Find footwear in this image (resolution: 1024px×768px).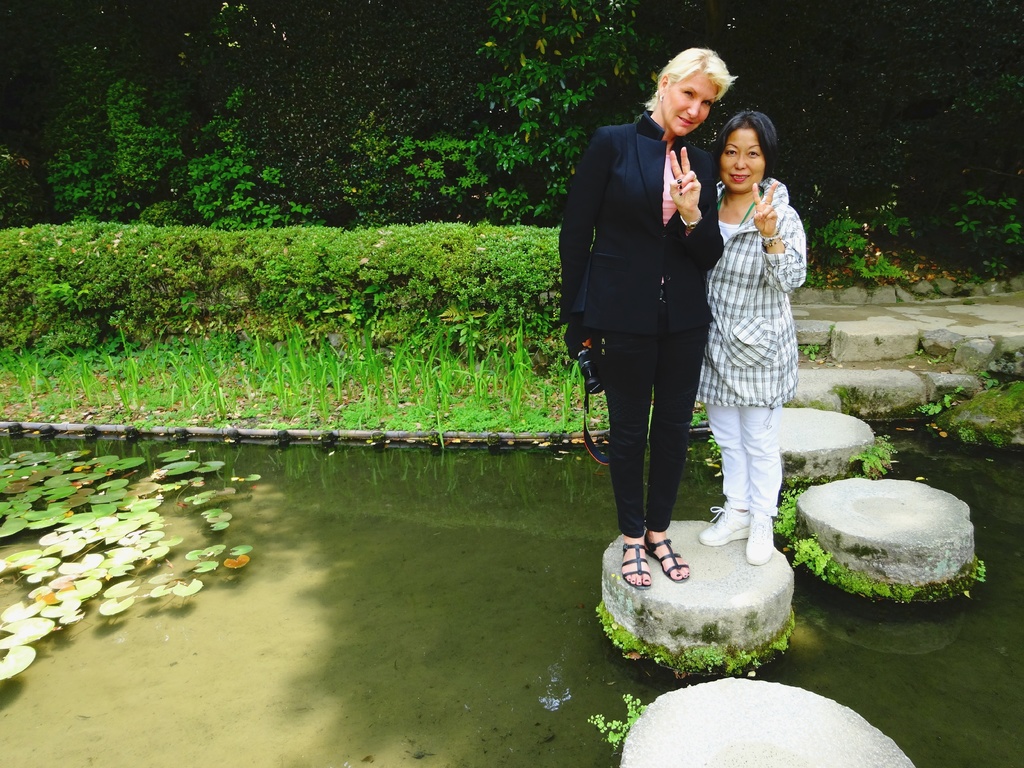
(646, 529, 689, 579).
